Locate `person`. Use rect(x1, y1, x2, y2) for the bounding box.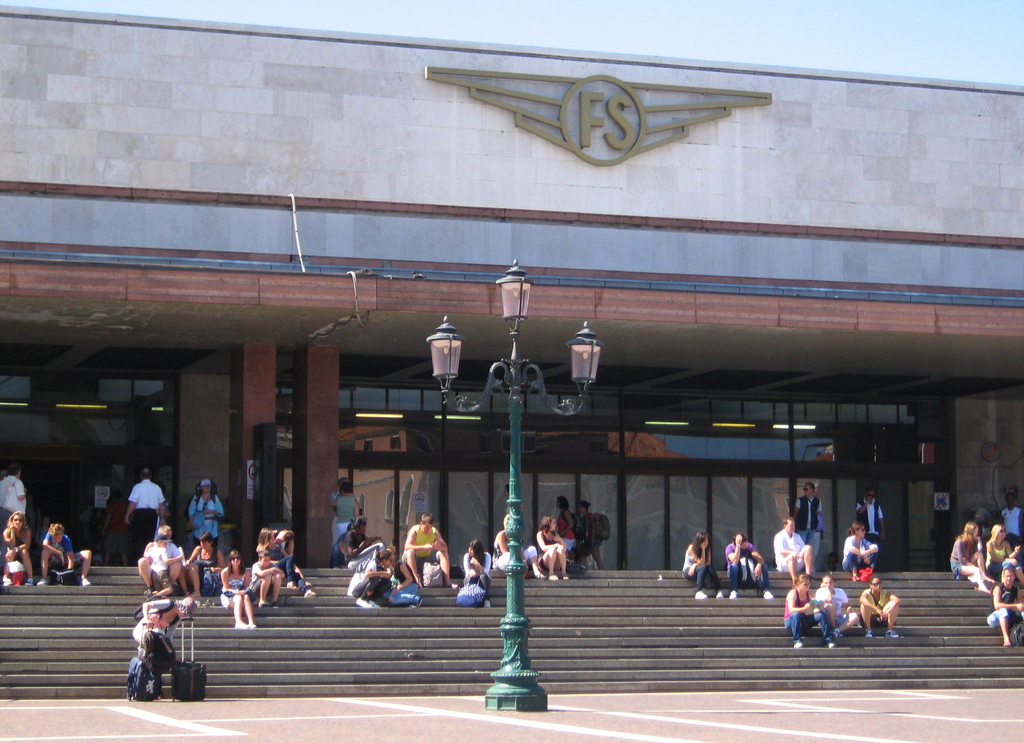
rect(36, 521, 92, 585).
